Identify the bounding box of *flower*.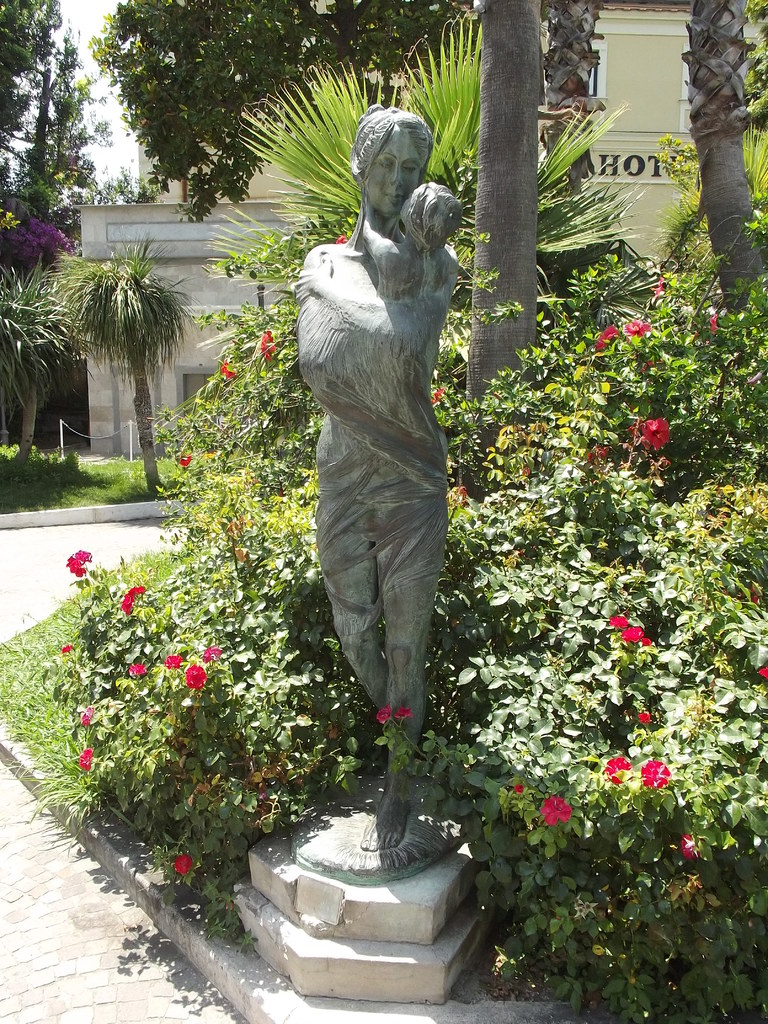
rect(182, 669, 205, 689).
